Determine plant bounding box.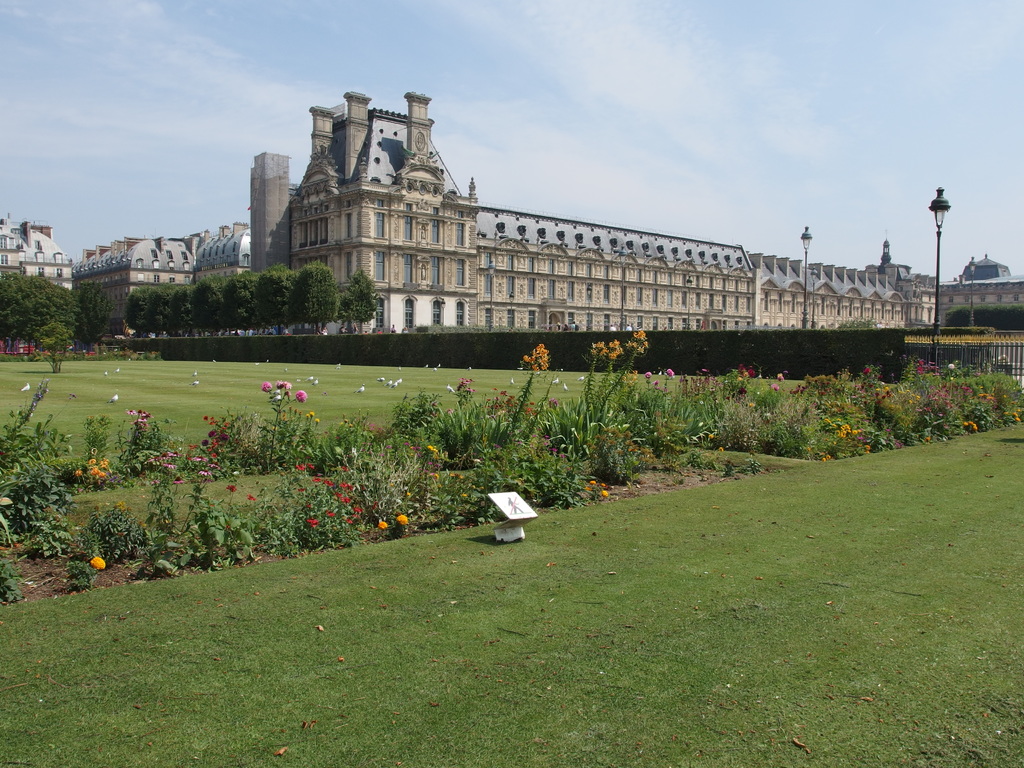
Determined: bbox=[251, 377, 312, 478].
